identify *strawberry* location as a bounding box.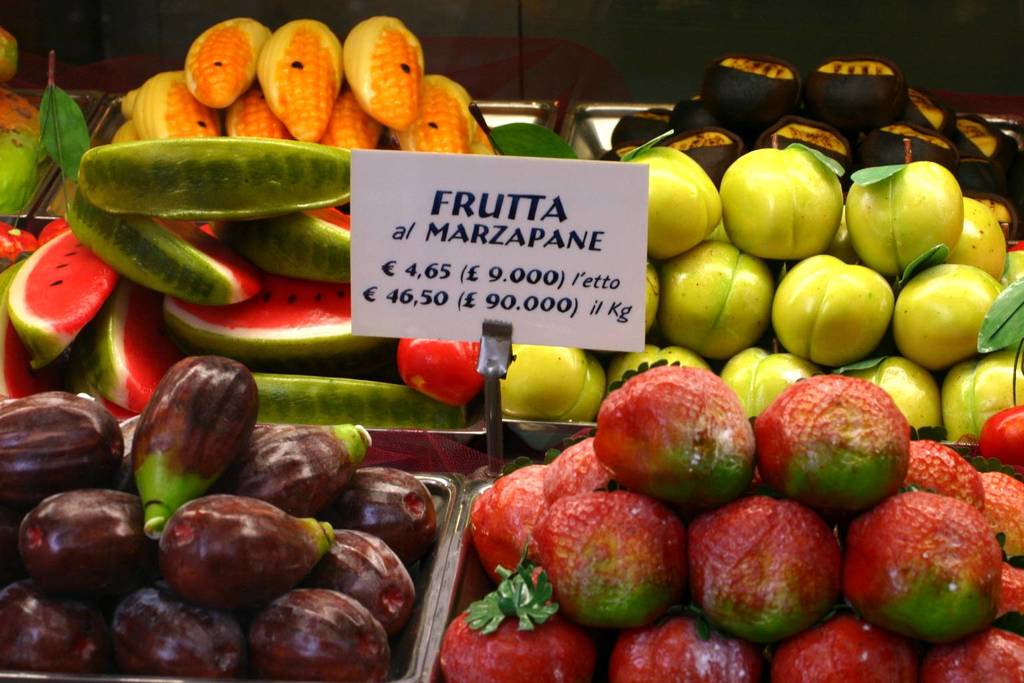
<bbox>762, 374, 914, 524</bbox>.
